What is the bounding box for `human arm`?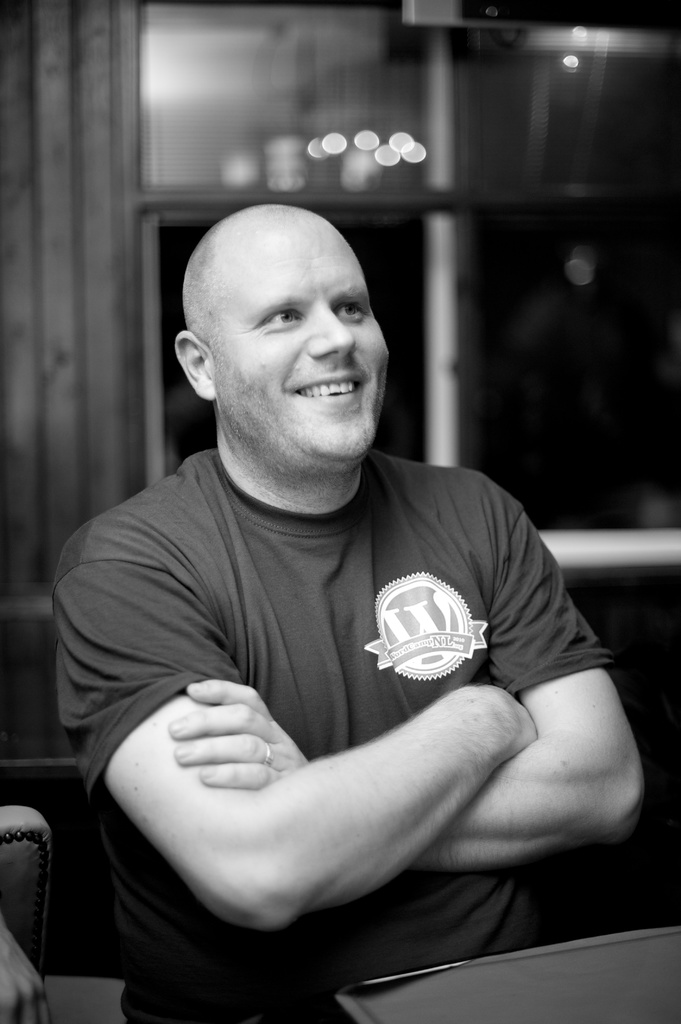
Rect(158, 475, 648, 874).
